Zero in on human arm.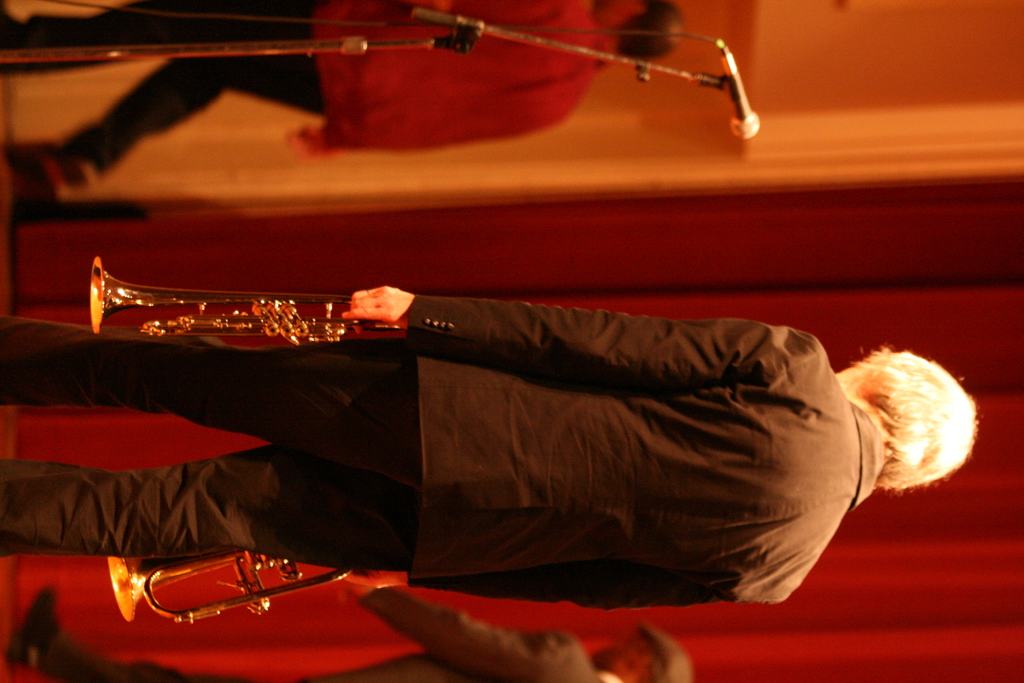
Zeroed in: 331, 572, 607, 682.
